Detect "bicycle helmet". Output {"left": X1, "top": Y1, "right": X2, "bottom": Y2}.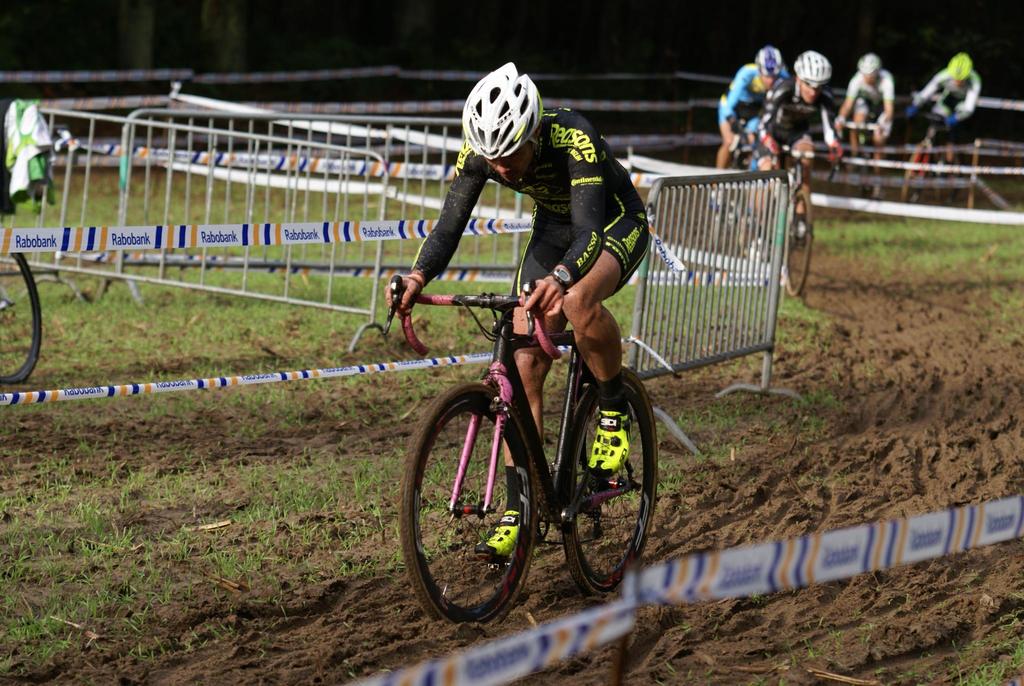
{"left": 756, "top": 46, "right": 782, "bottom": 78}.
